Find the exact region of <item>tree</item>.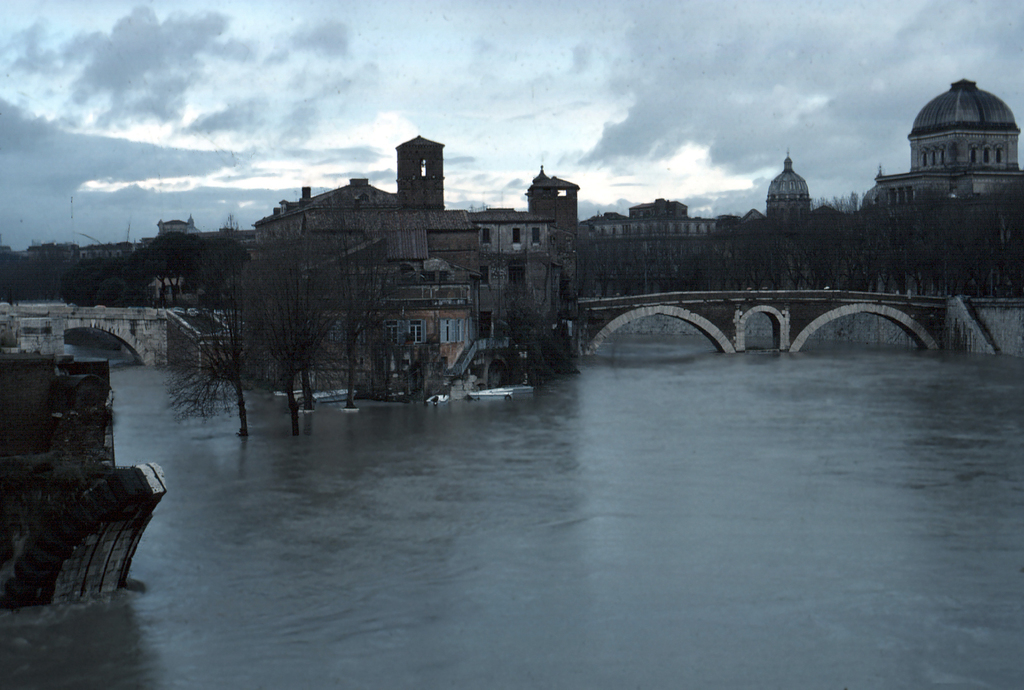
Exact region: [161,251,350,436].
